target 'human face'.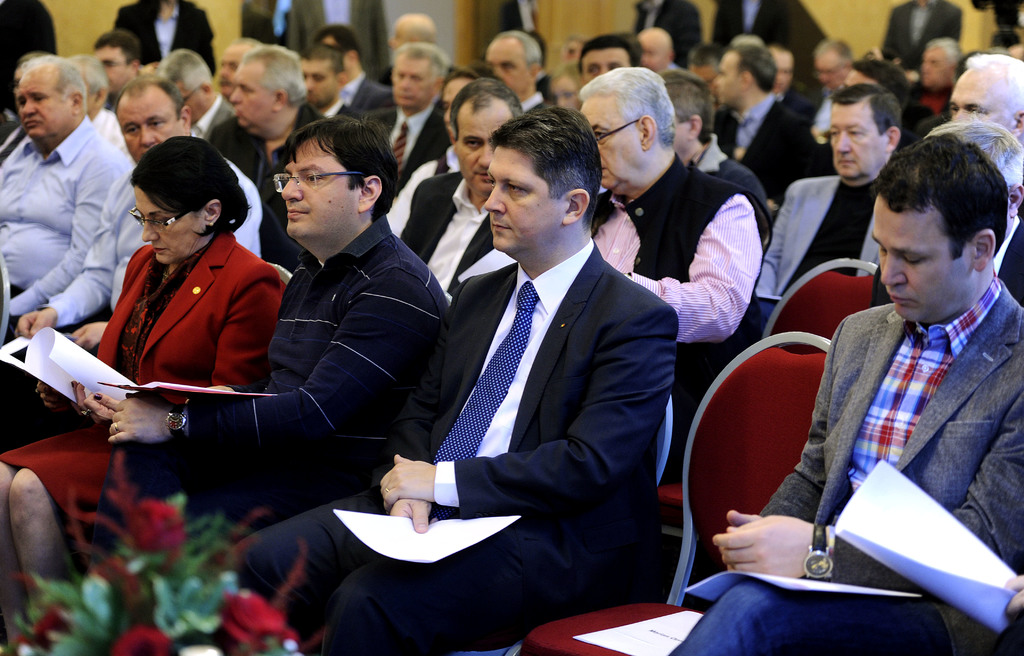
Target region: 443 79 469 128.
